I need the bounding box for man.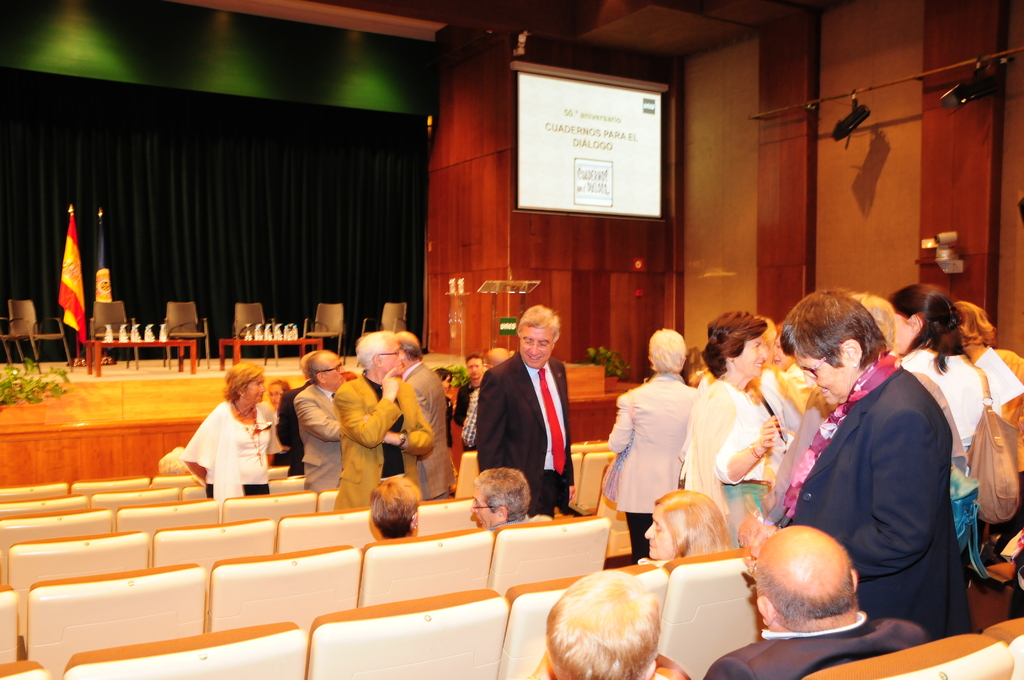
Here it is: box=[475, 294, 595, 520].
